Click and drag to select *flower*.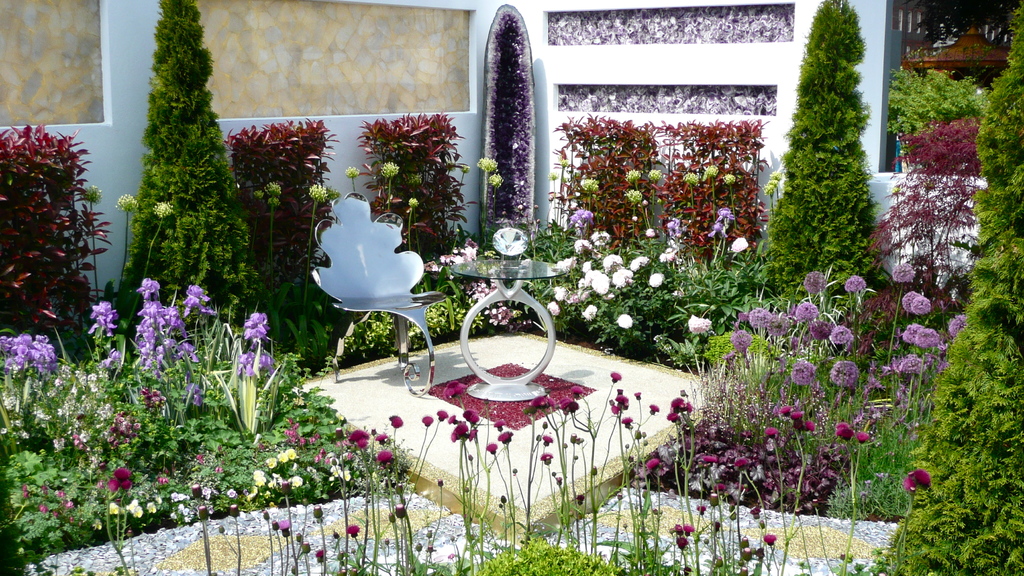
Selection: 910,472,931,493.
